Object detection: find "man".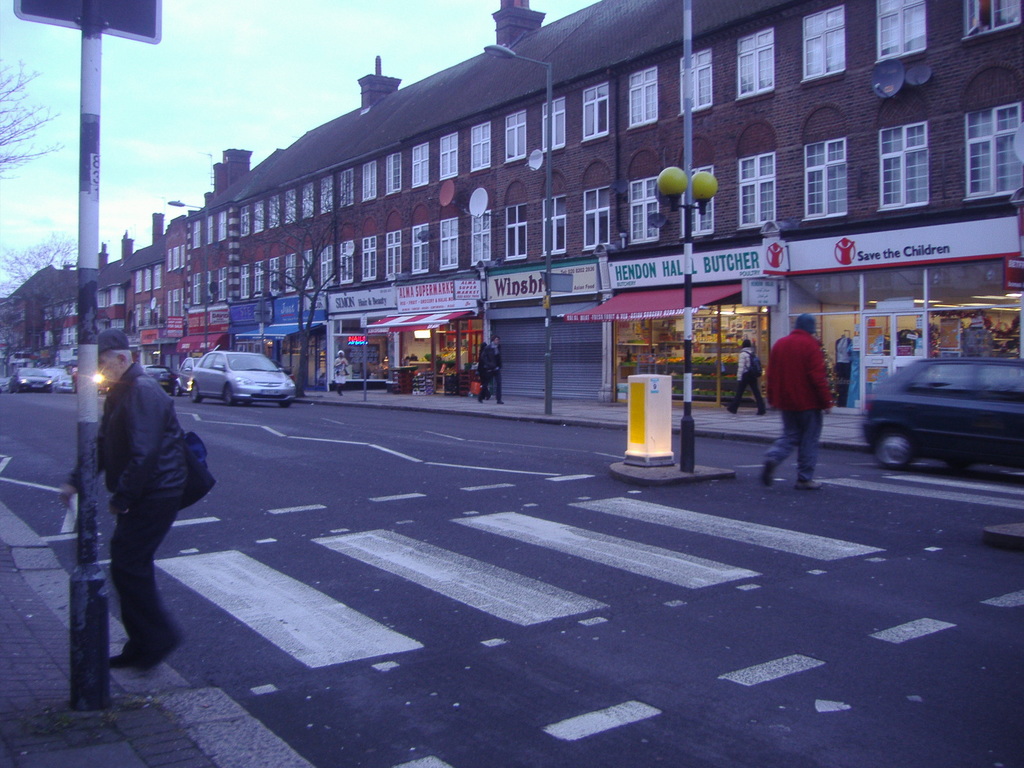
{"x1": 62, "y1": 333, "x2": 205, "y2": 685}.
